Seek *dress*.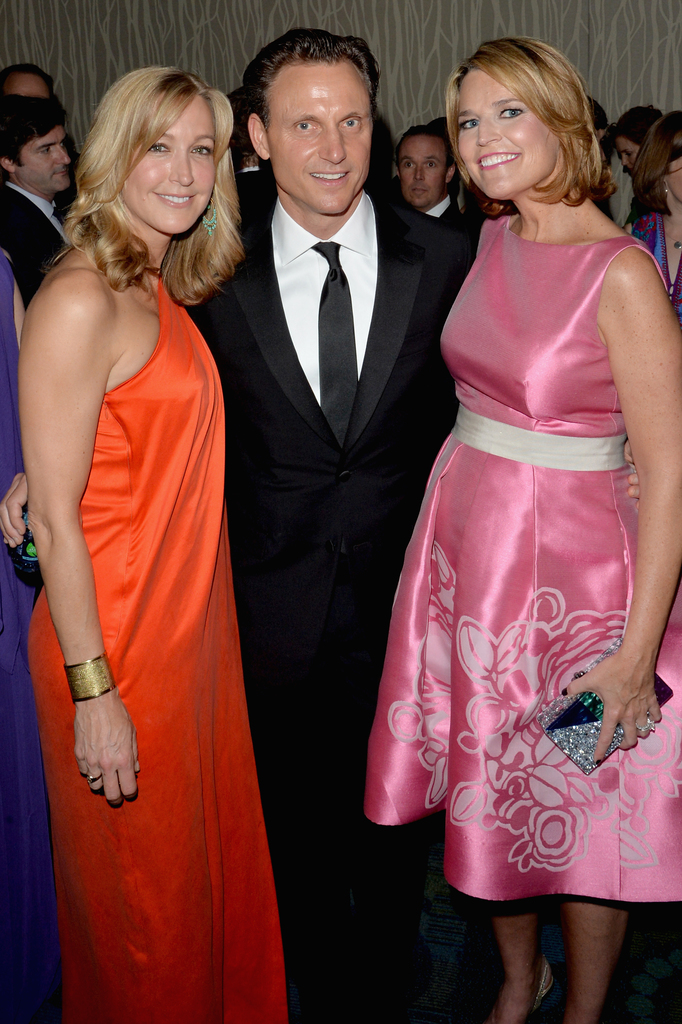
23 273 290 1023.
